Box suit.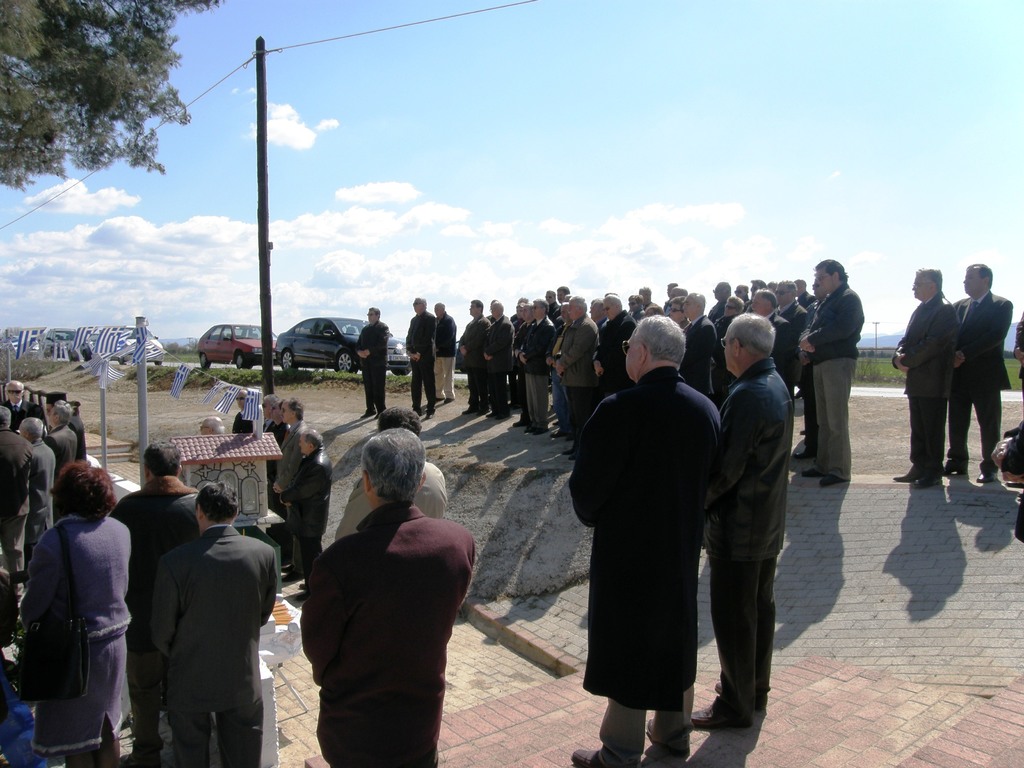
x1=596, y1=310, x2=632, y2=384.
